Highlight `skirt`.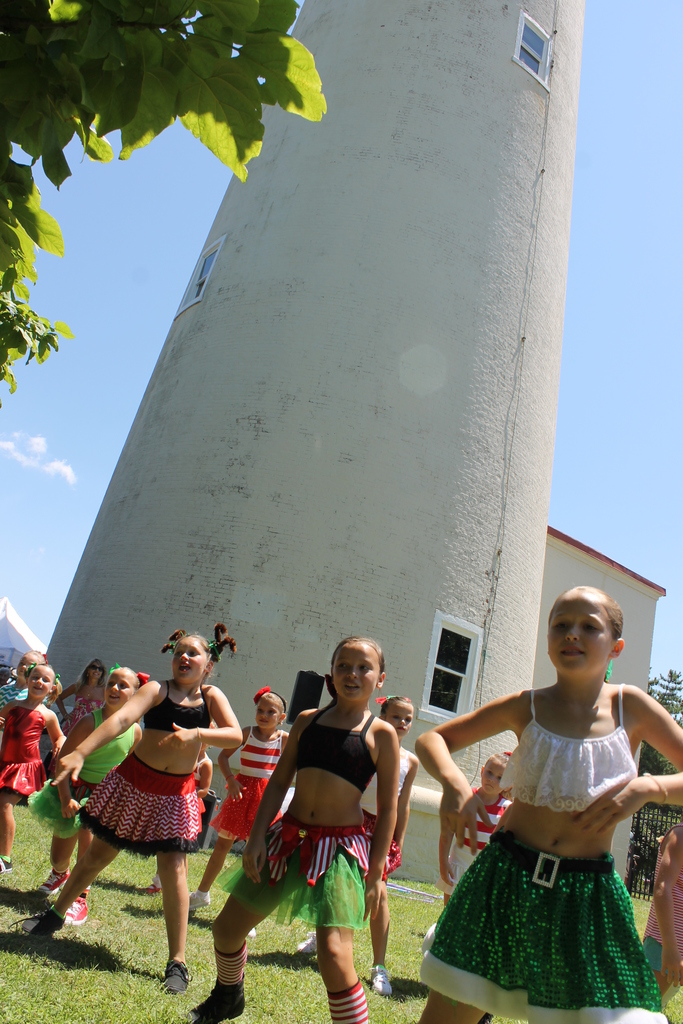
Highlighted region: bbox=(21, 770, 101, 838).
